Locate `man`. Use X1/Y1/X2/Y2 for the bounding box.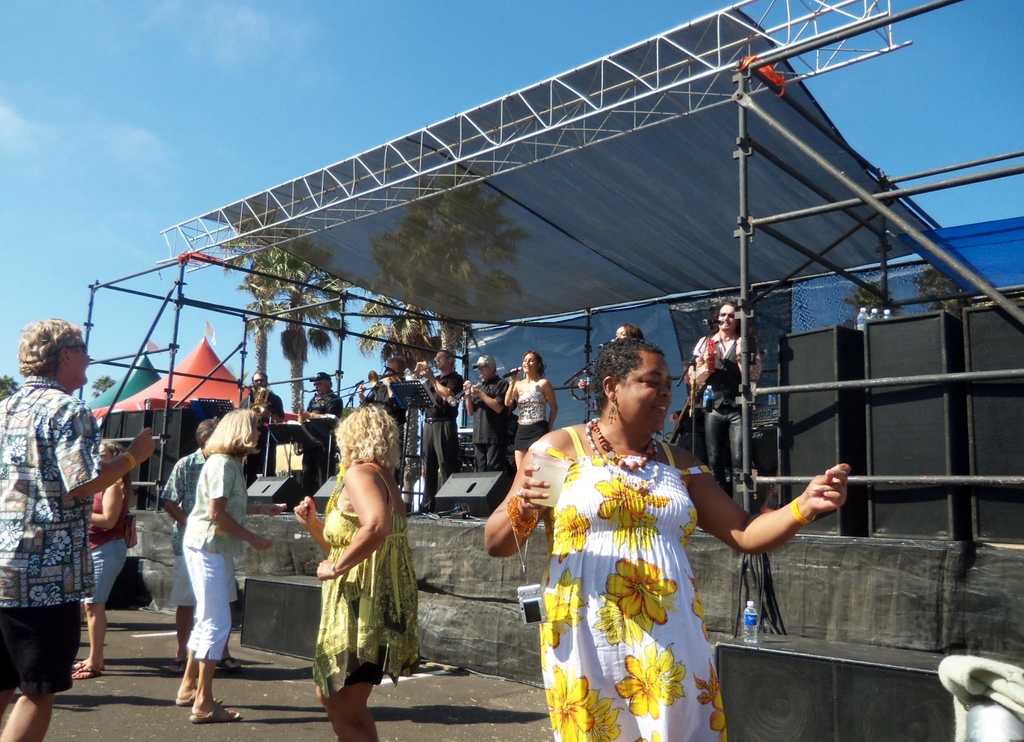
159/417/243/668.
